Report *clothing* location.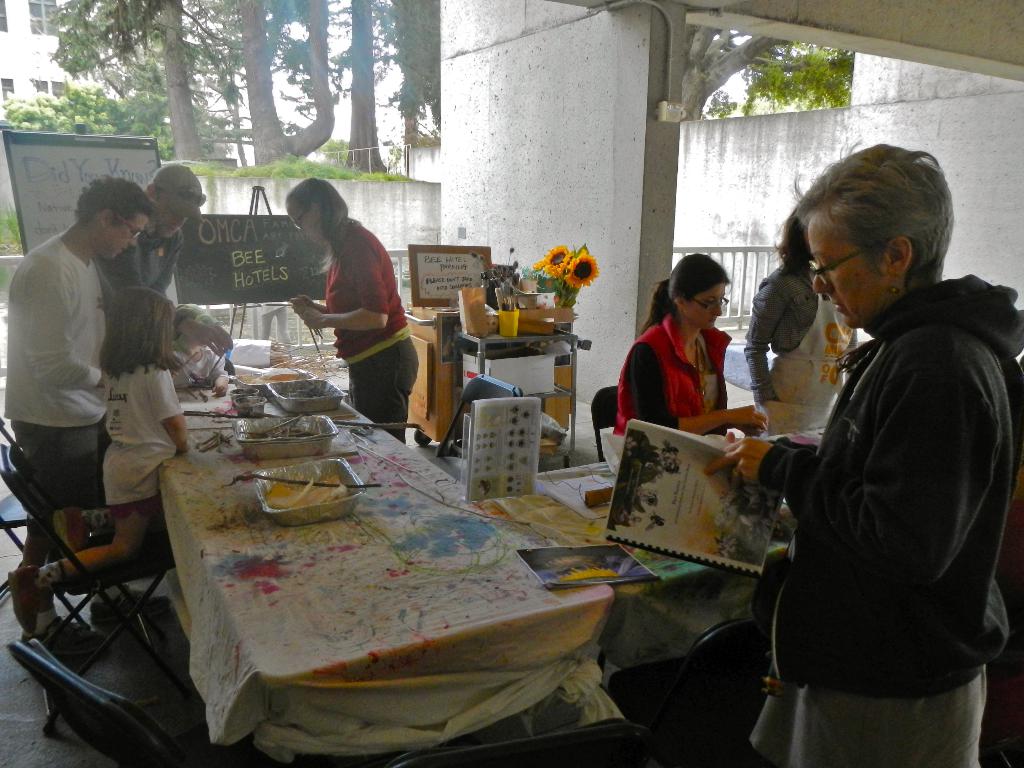
Report: <bbox>738, 198, 1011, 751</bbox>.
